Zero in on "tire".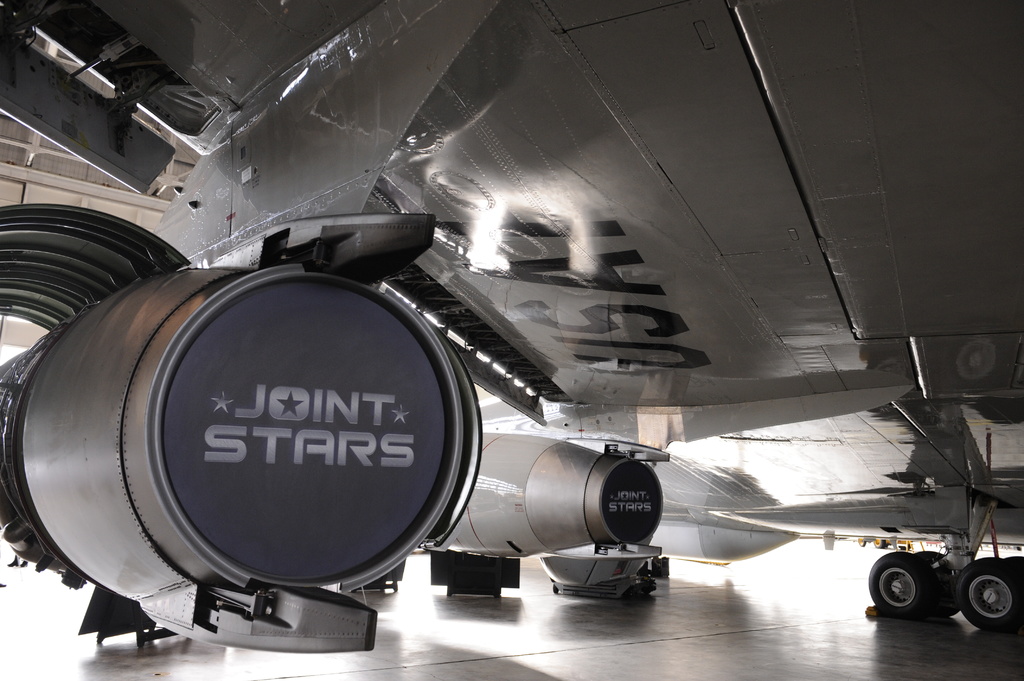
Zeroed in: 1003, 554, 1023, 579.
